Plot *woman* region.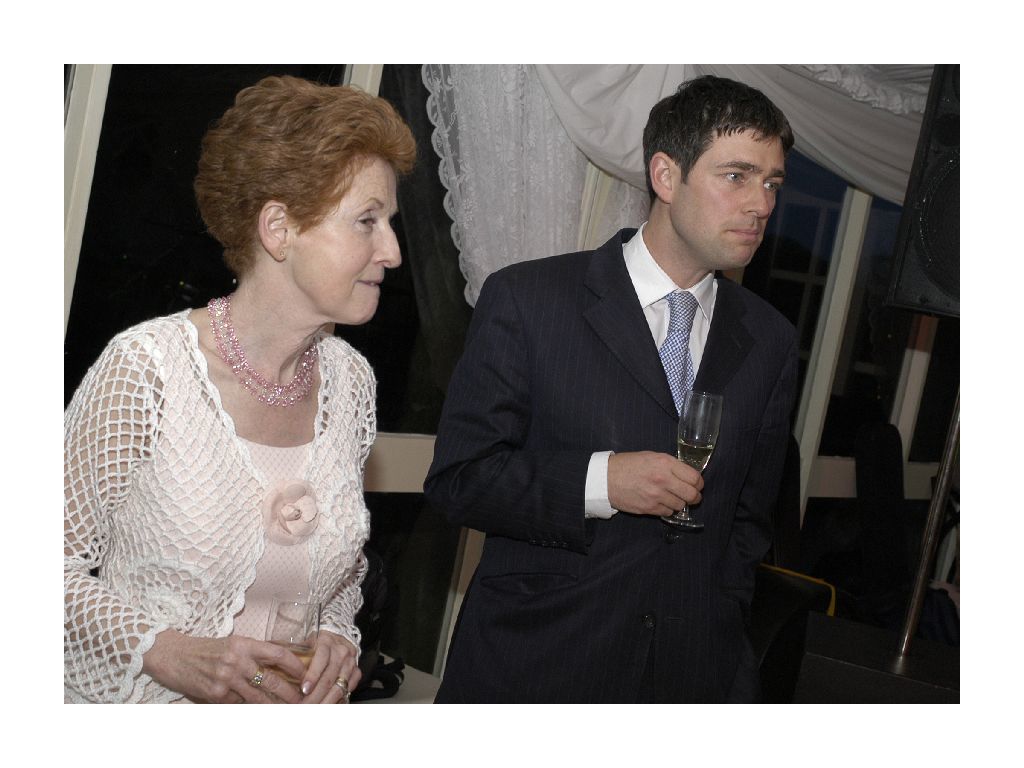
Plotted at 63/81/404/704.
